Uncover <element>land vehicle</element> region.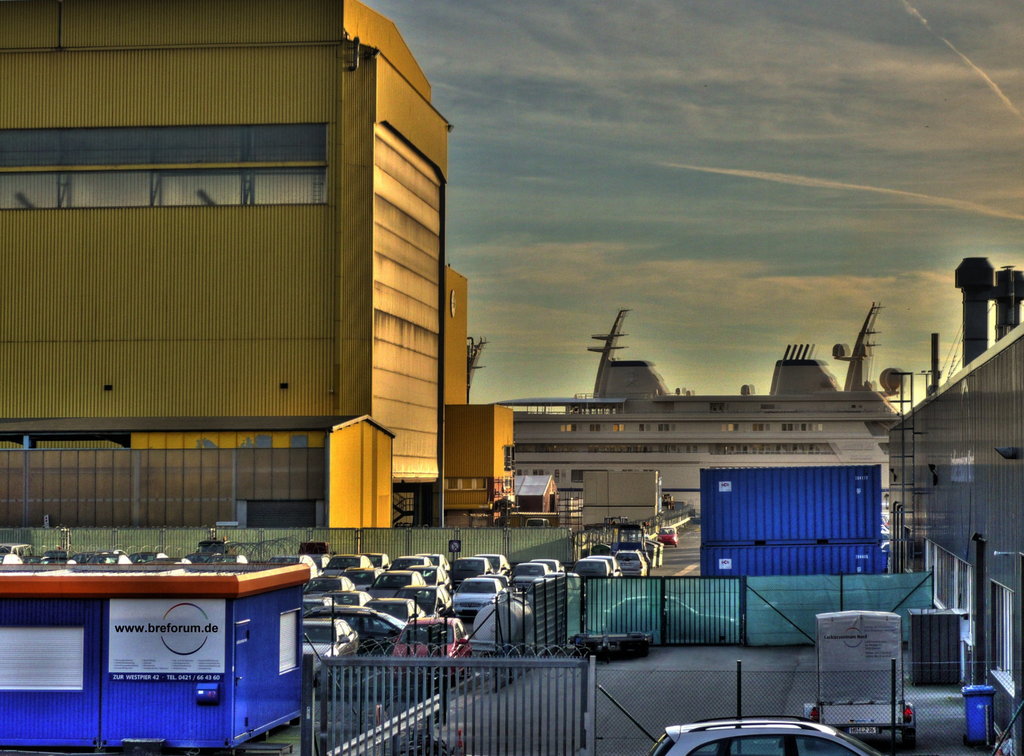
Uncovered: {"x1": 21, "y1": 554, "x2": 47, "y2": 566}.
